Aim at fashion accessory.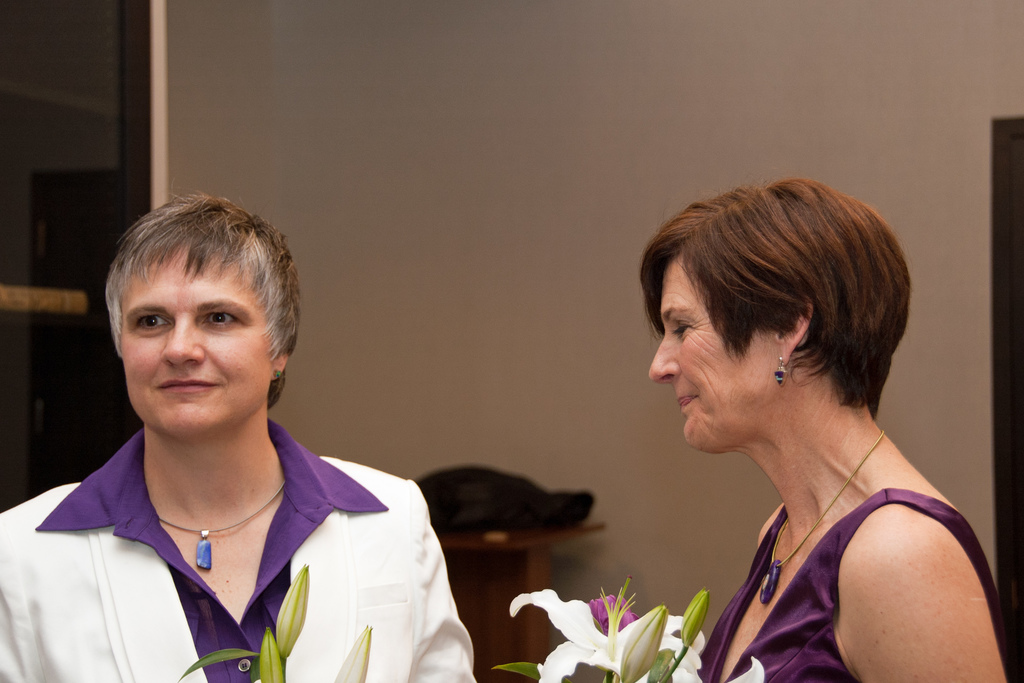
Aimed at Rect(760, 431, 884, 603).
